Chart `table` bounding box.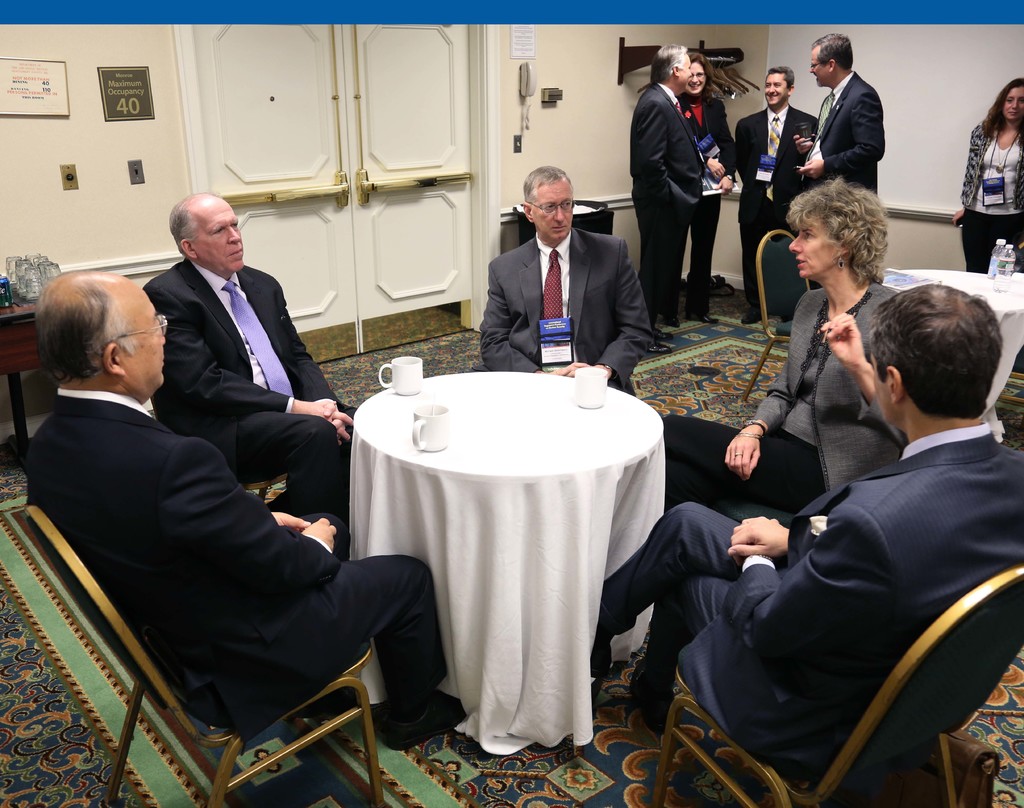
Charted: <region>886, 269, 1023, 312</region>.
